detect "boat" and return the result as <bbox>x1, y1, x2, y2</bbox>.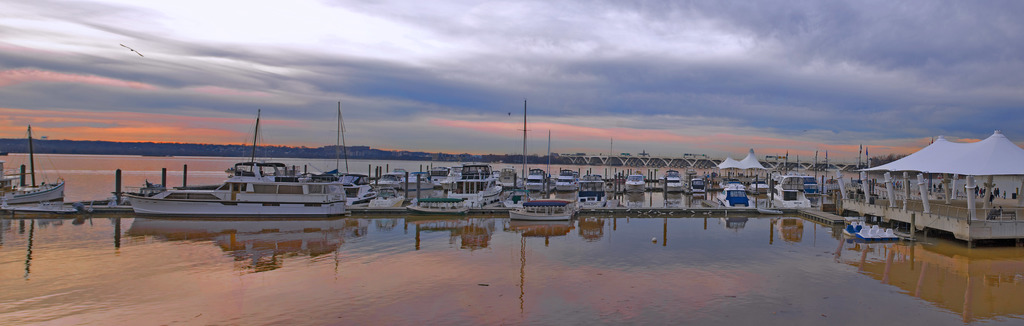
<bbox>847, 221, 906, 243</bbox>.
